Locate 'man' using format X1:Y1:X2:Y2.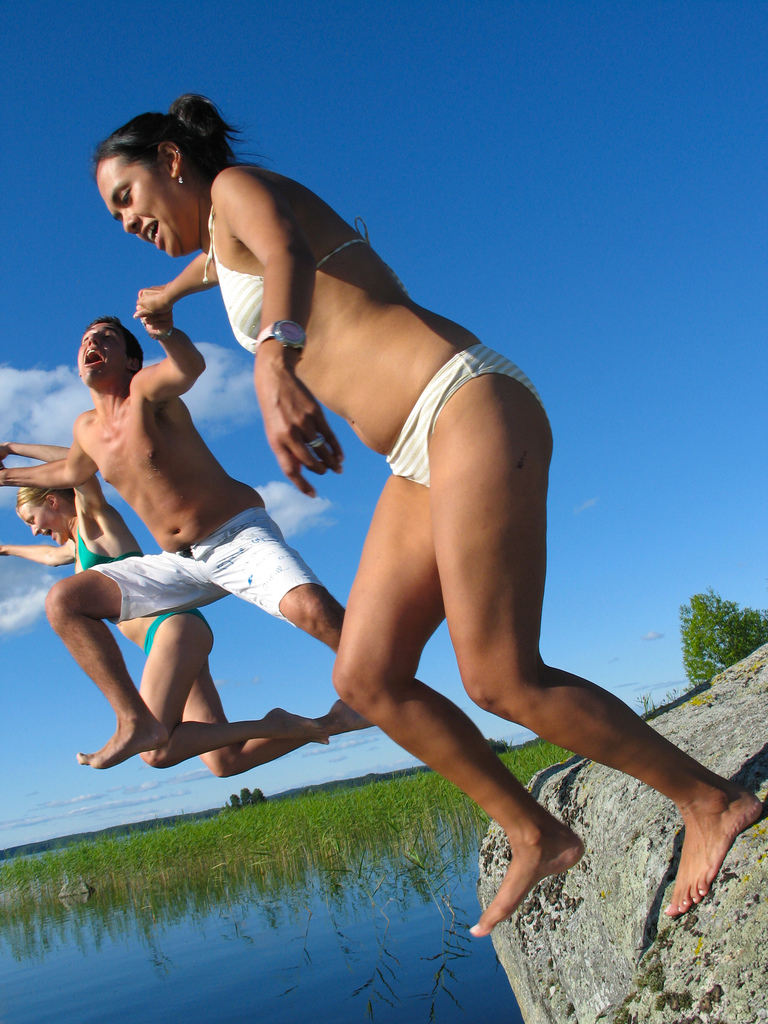
37:307:327:820.
